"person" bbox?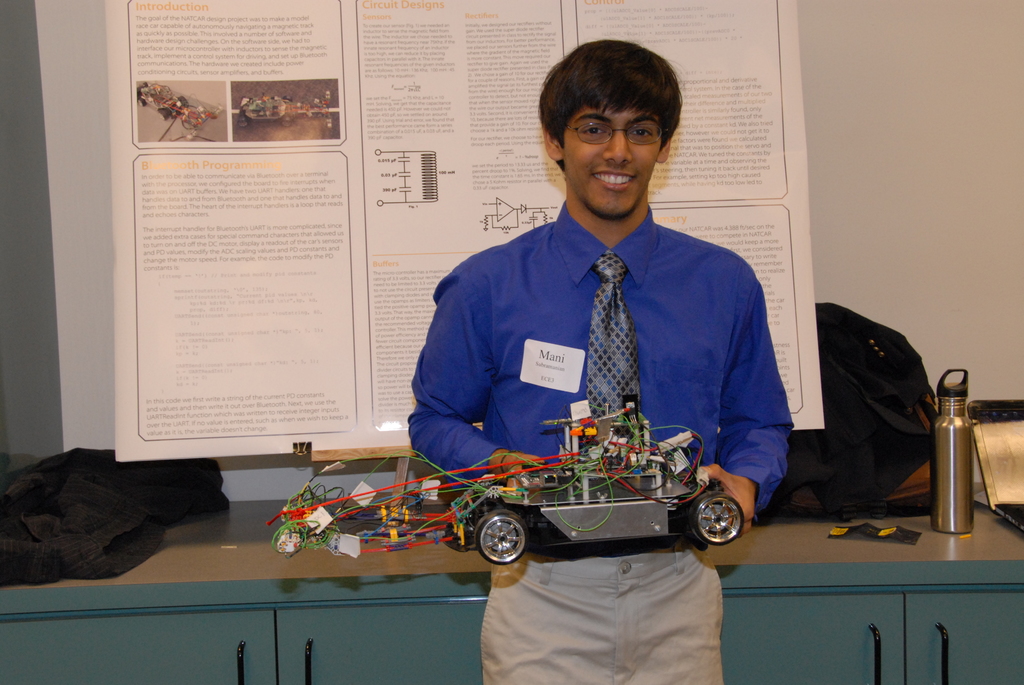
bbox(410, 40, 793, 684)
